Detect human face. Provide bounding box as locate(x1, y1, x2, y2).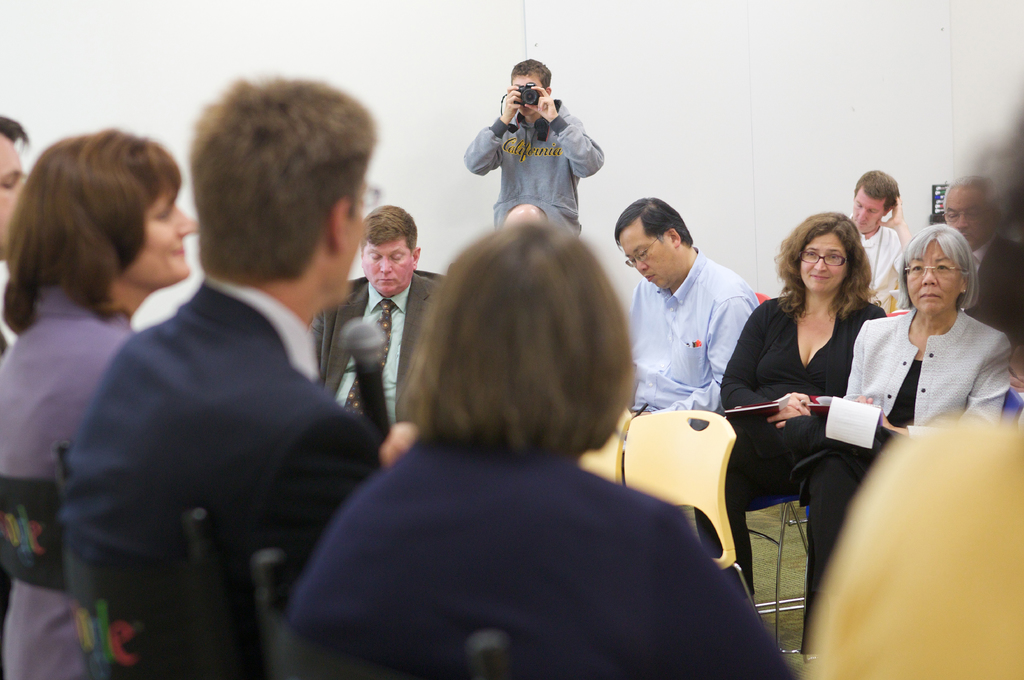
locate(0, 134, 25, 266).
